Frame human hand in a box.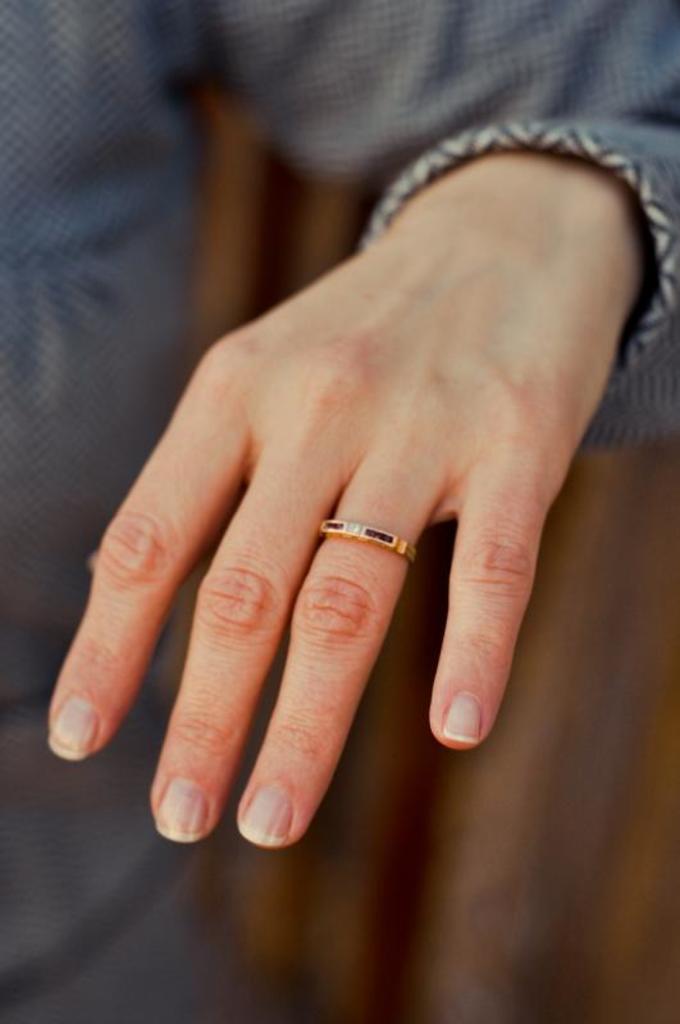
Rect(45, 163, 631, 852).
